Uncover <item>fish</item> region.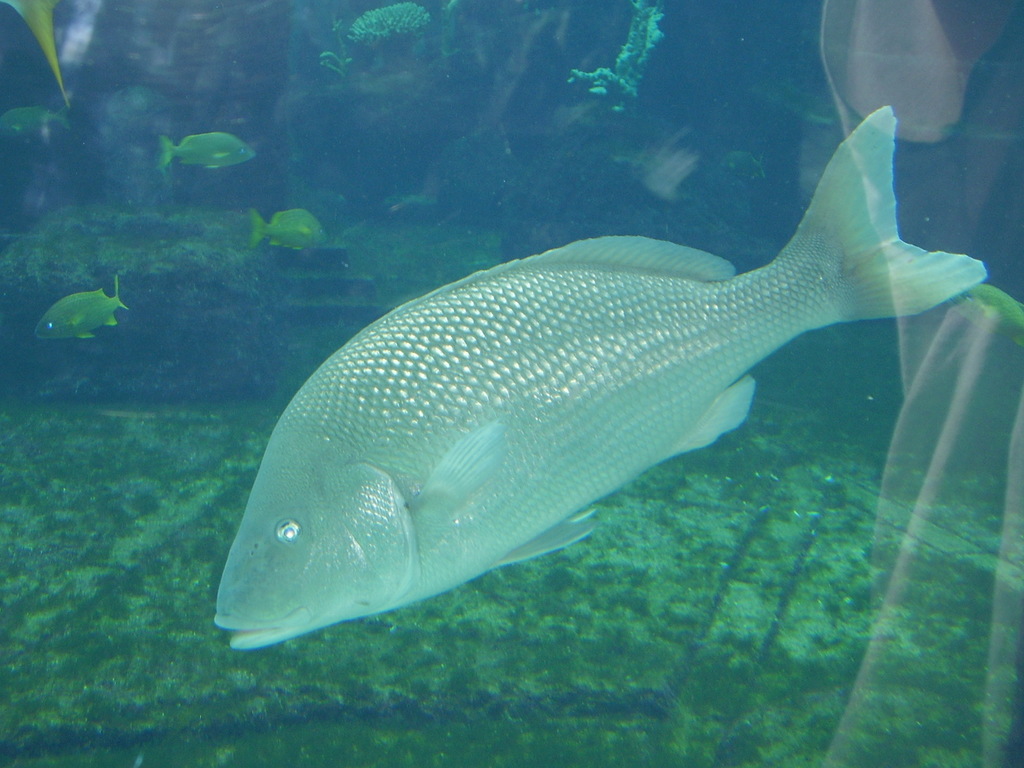
Uncovered: l=208, t=113, r=986, b=688.
